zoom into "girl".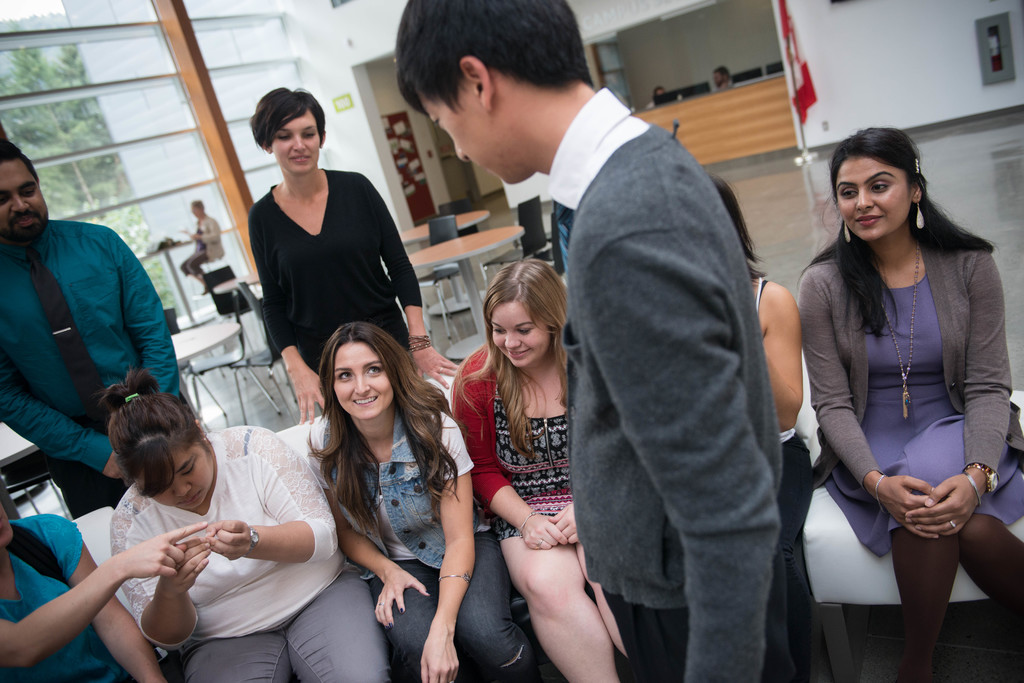
Zoom target: rect(245, 87, 462, 423).
